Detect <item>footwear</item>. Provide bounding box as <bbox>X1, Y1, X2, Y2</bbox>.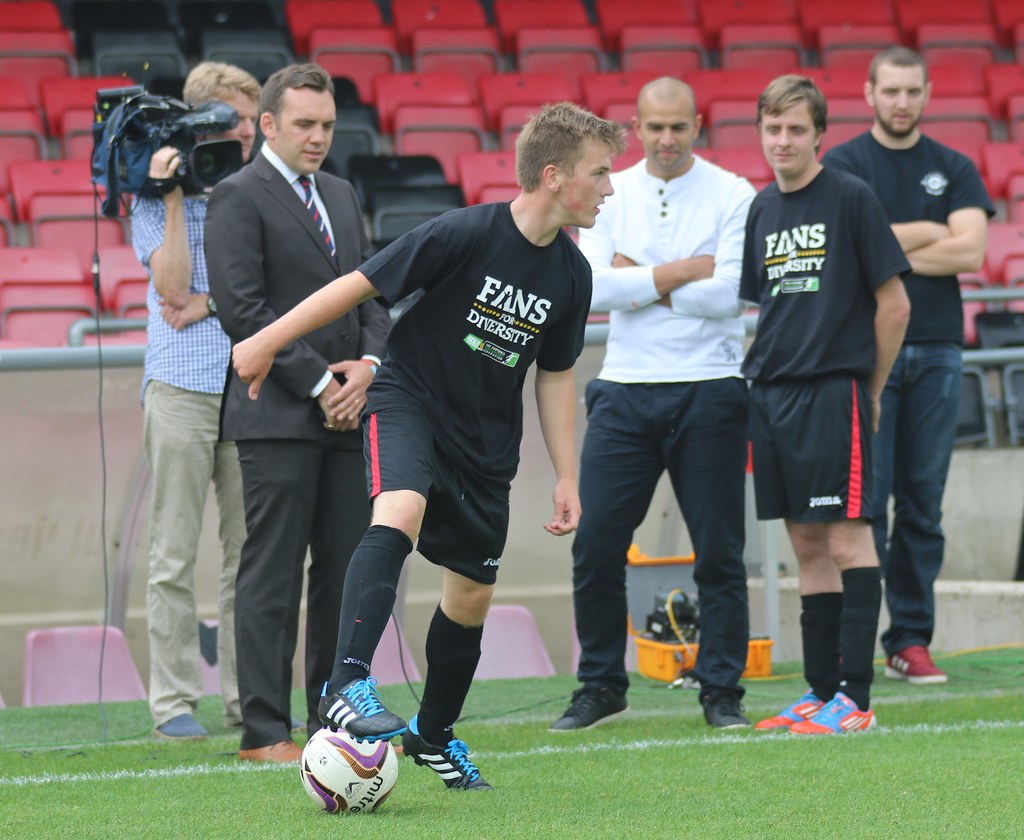
<bbox>756, 689, 822, 730</bbox>.
